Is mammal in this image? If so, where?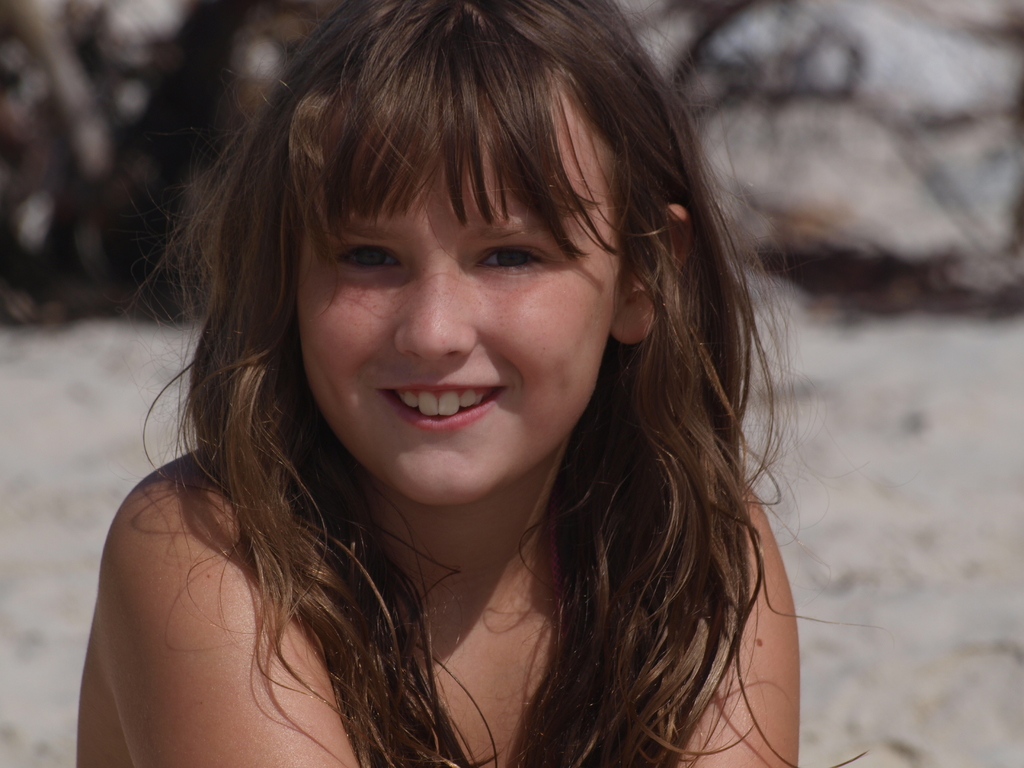
Yes, at region(58, 8, 868, 718).
